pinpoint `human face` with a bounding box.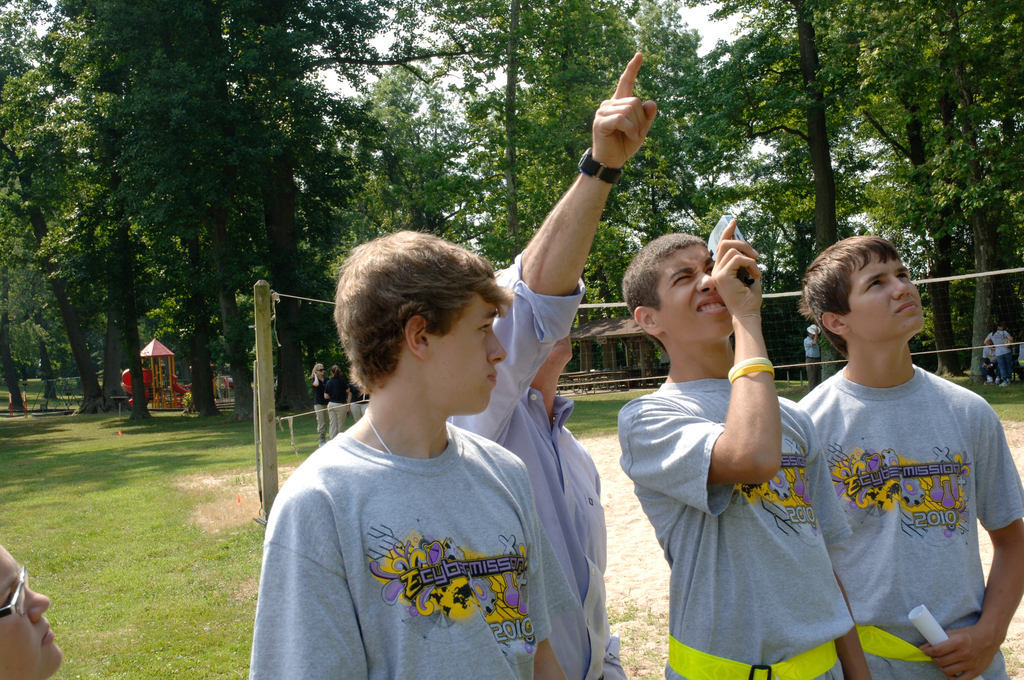
crop(316, 364, 324, 376).
